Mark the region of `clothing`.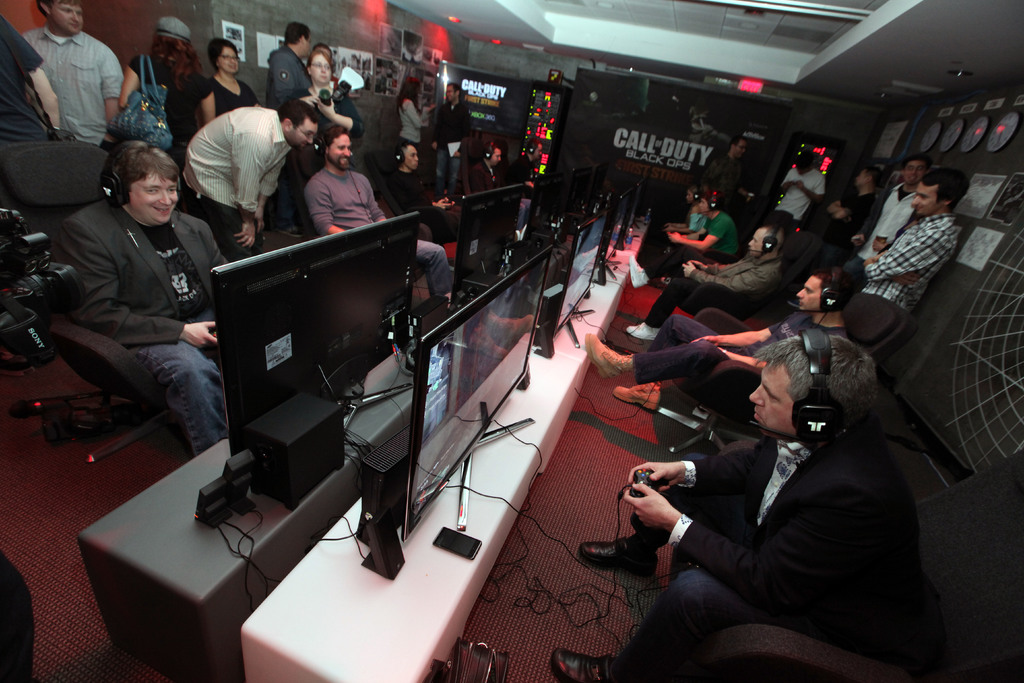
Region: {"x1": 311, "y1": 171, "x2": 456, "y2": 297}.
